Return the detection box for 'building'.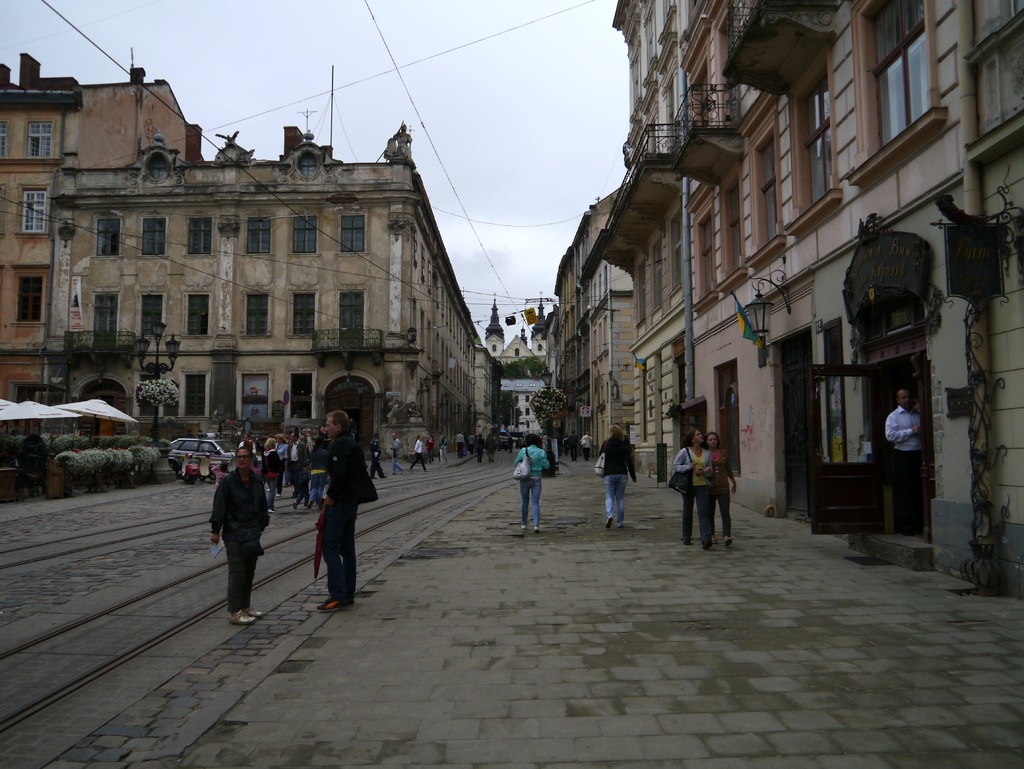
67 125 499 448.
